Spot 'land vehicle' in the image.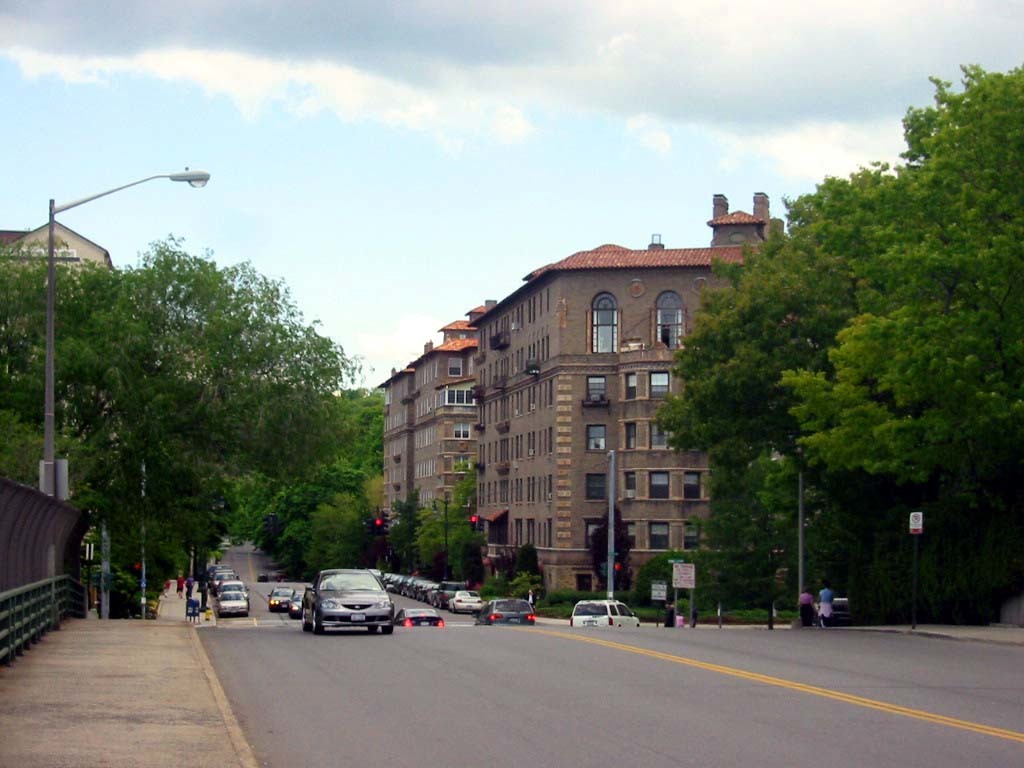
'land vehicle' found at x1=215, y1=588, x2=249, y2=618.
